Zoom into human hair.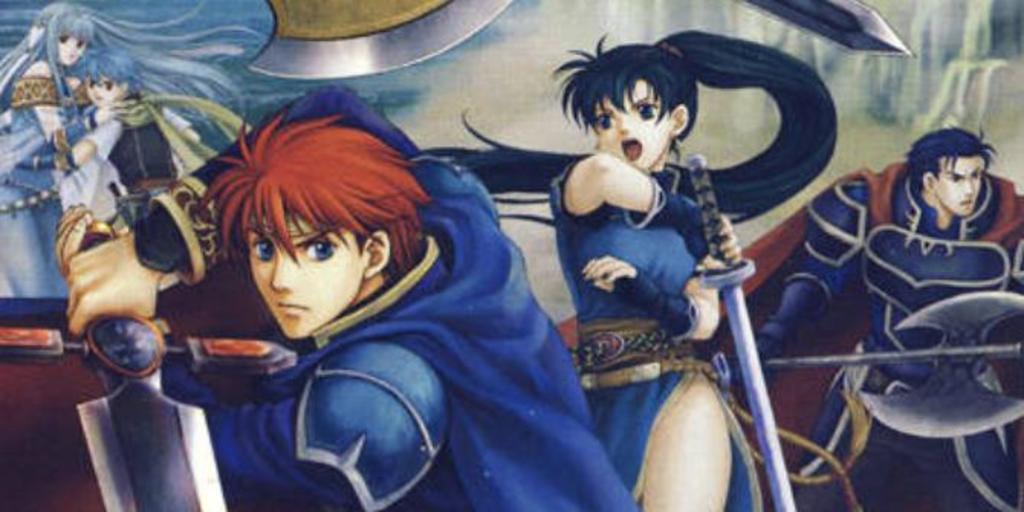
Zoom target: bbox=(905, 125, 1000, 191).
